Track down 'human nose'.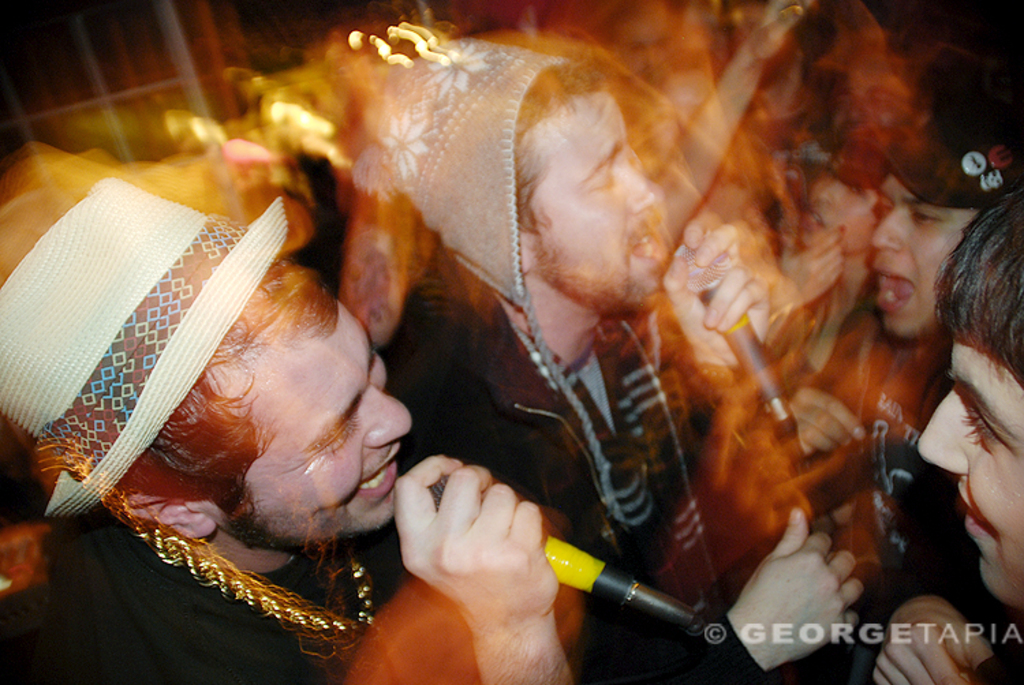
Tracked to 866,206,904,254.
